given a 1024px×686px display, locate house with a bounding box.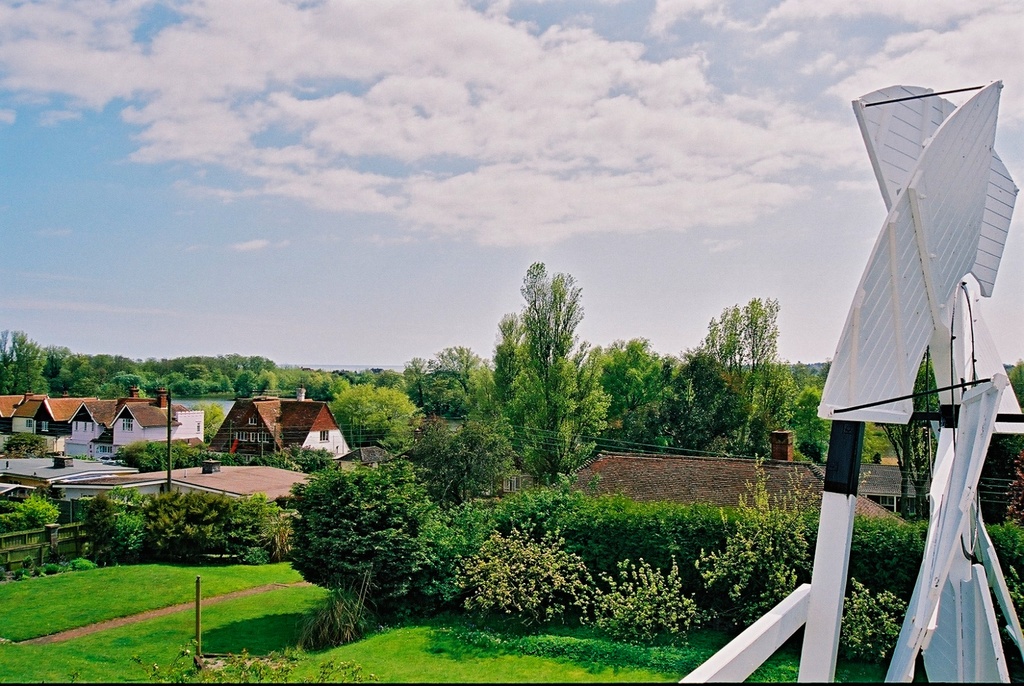
Located: {"left": 10, "top": 386, "right": 50, "bottom": 441}.
